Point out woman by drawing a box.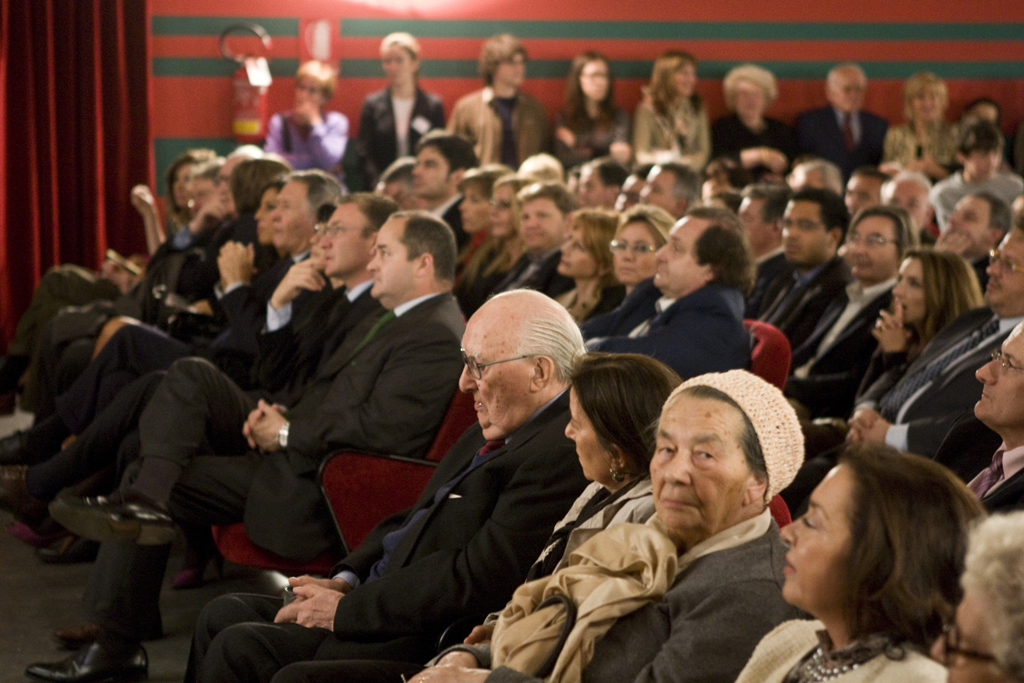
x1=0, y1=150, x2=221, y2=368.
